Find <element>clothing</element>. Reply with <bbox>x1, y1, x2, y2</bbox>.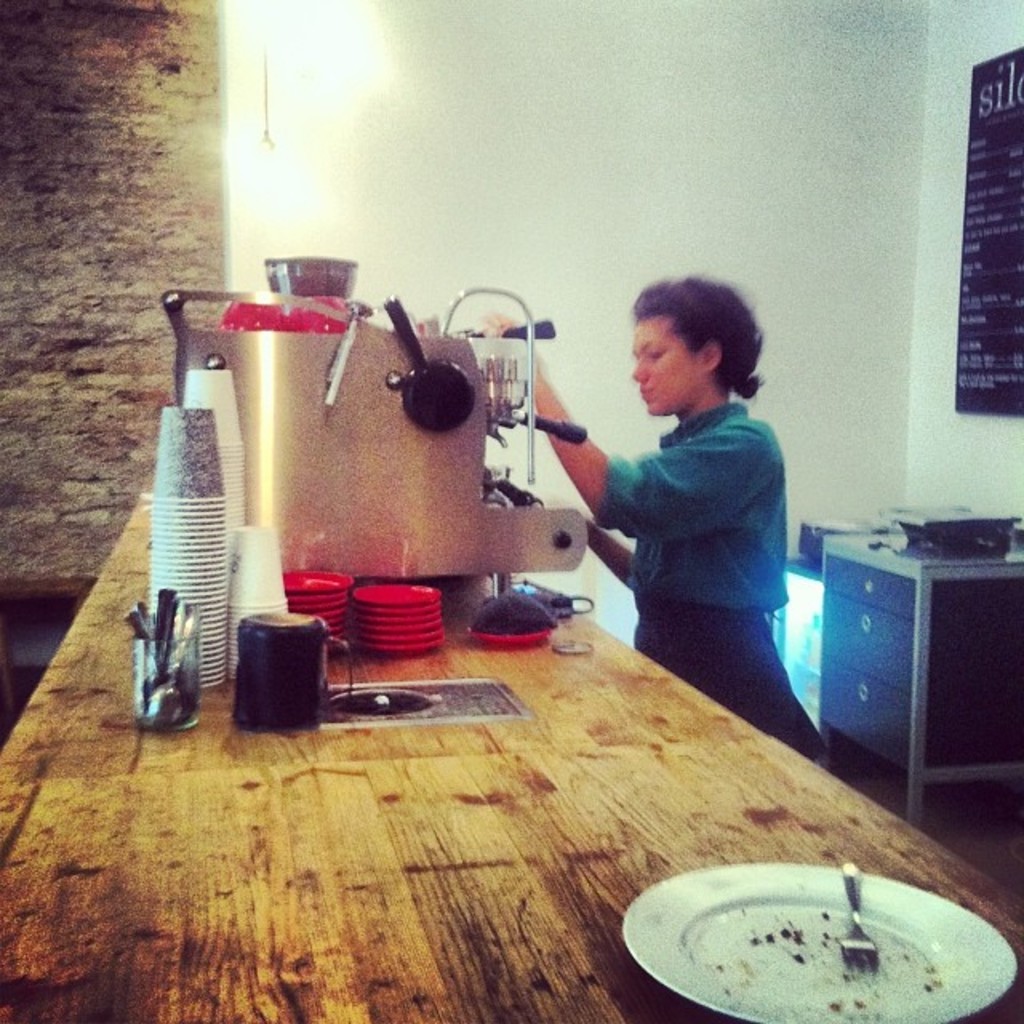
<bbox>587, 350, 814, 709</bbox>.
